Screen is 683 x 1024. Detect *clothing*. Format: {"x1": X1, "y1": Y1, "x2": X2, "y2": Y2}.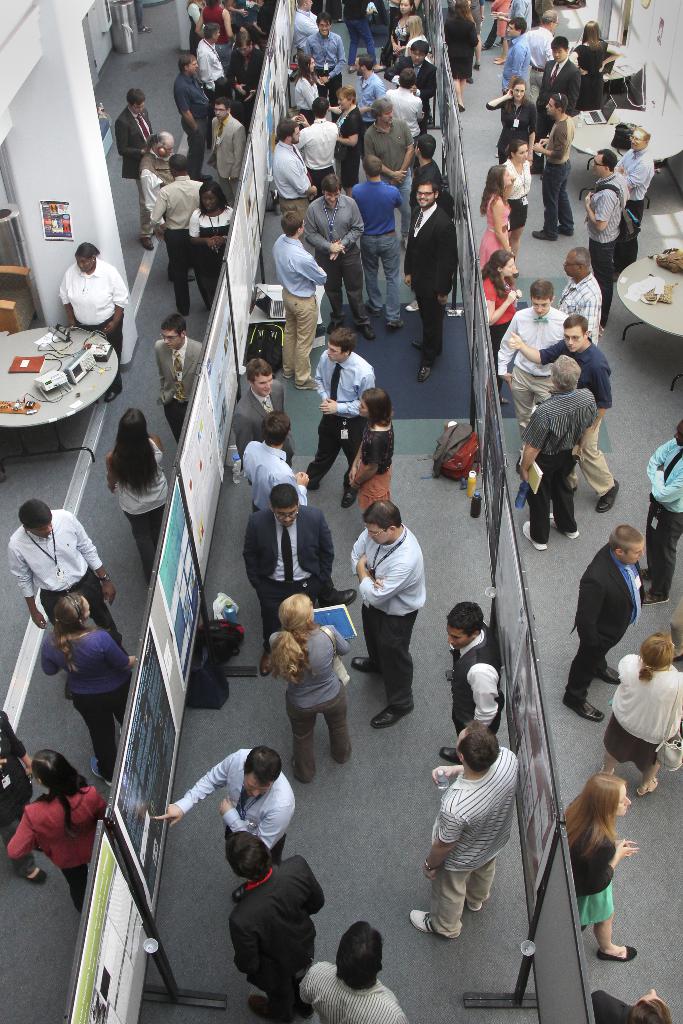
{"x1": 407, "y1": 204, "x2": 460, "y2": 364}.
